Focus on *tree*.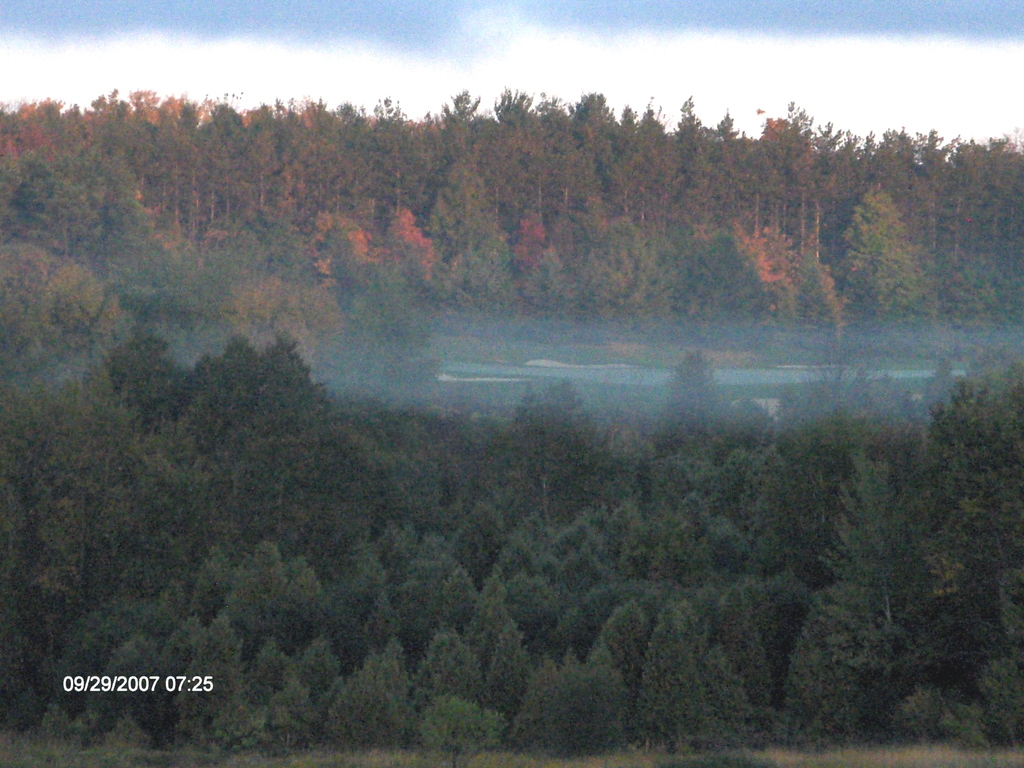
Focused at 0, 365, 193, 620.
